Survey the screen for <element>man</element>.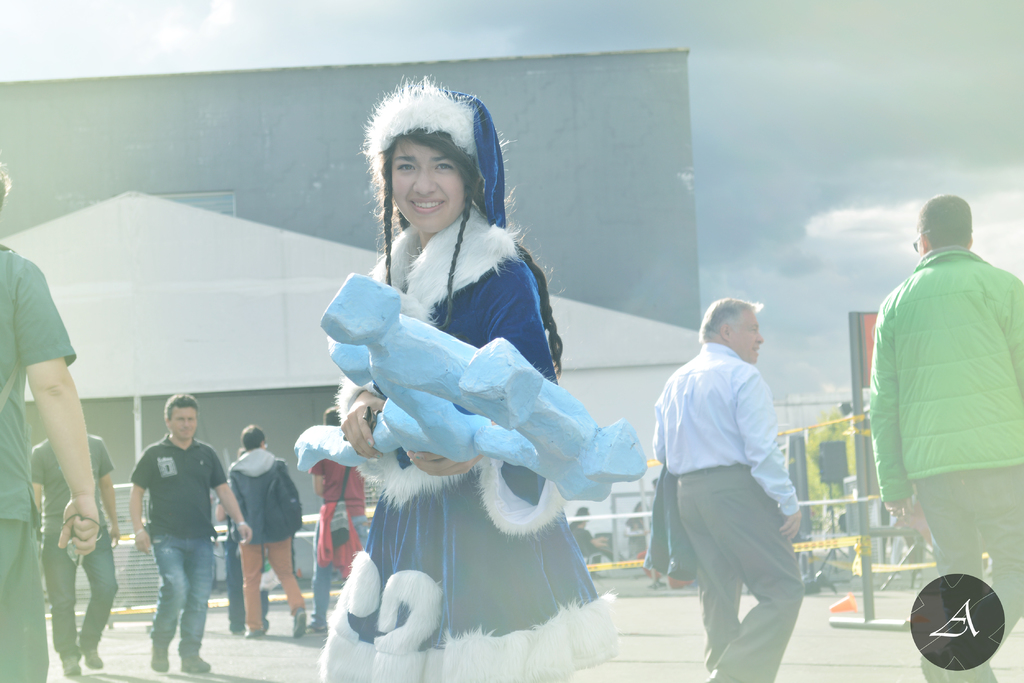
Survey found: {"left": 128, "top": 391, "right": 254, "bottom": 675}.
